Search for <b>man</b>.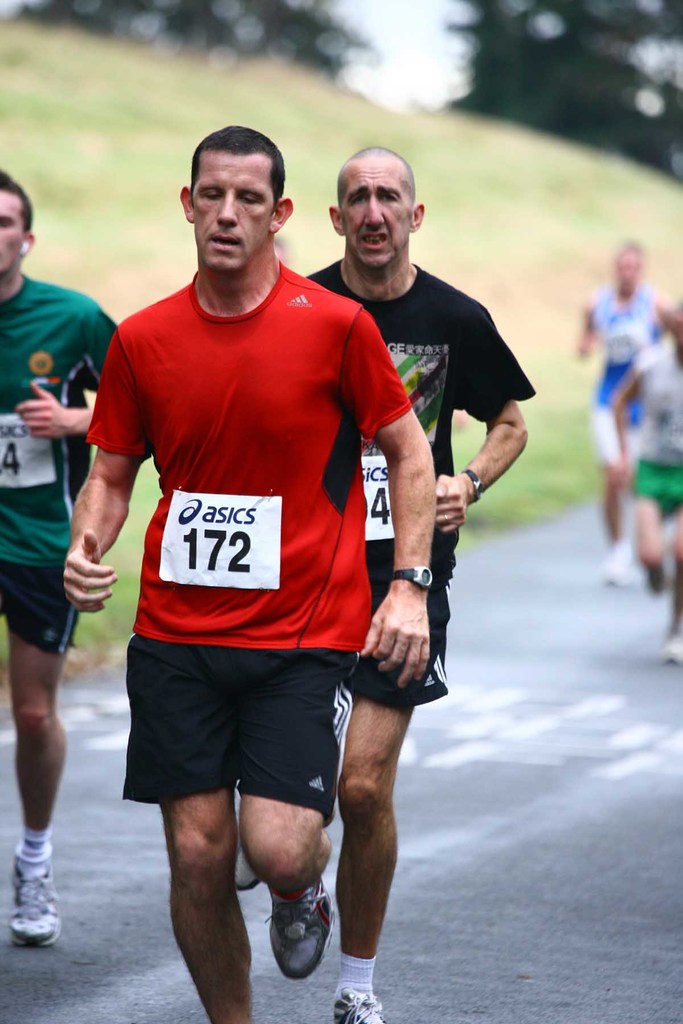
Found at [left=572, top=239, right=666, bottom=586].
